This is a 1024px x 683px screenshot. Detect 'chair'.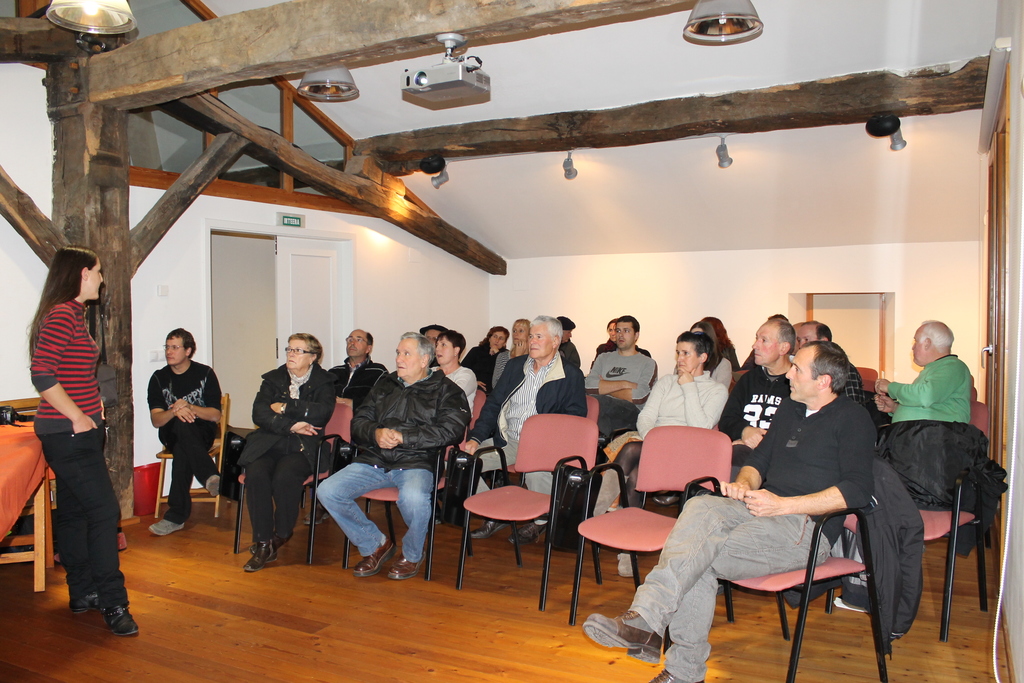
[341,447,445,582].
